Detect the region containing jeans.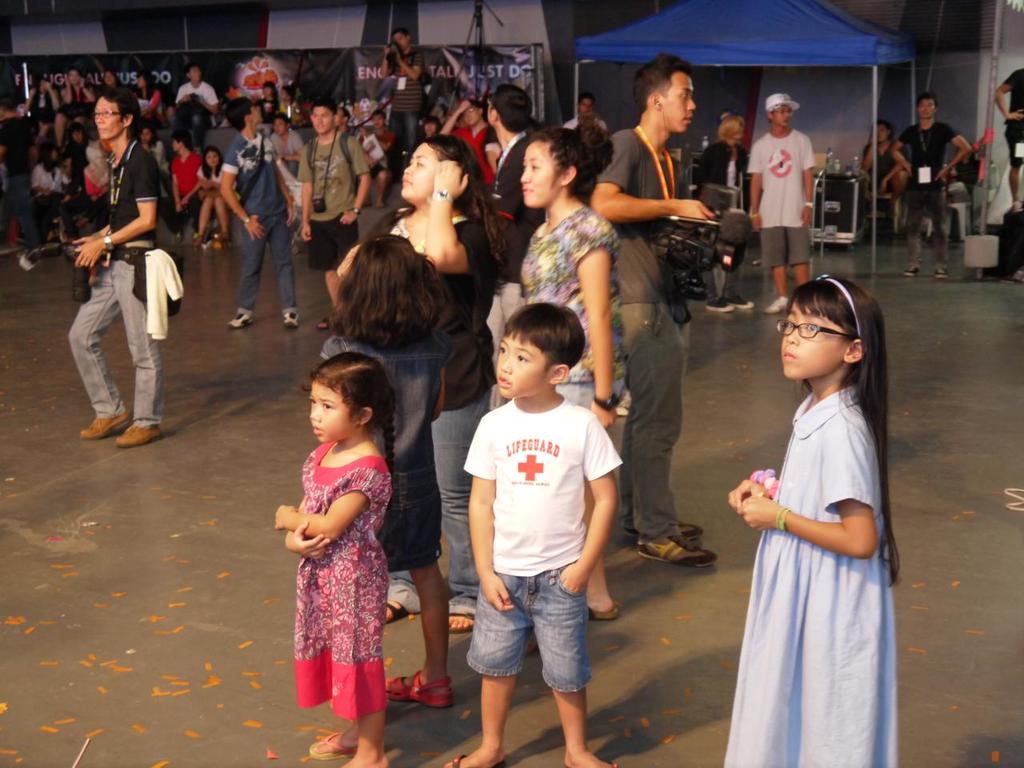
l=386, t=108, r=434, b=170.
